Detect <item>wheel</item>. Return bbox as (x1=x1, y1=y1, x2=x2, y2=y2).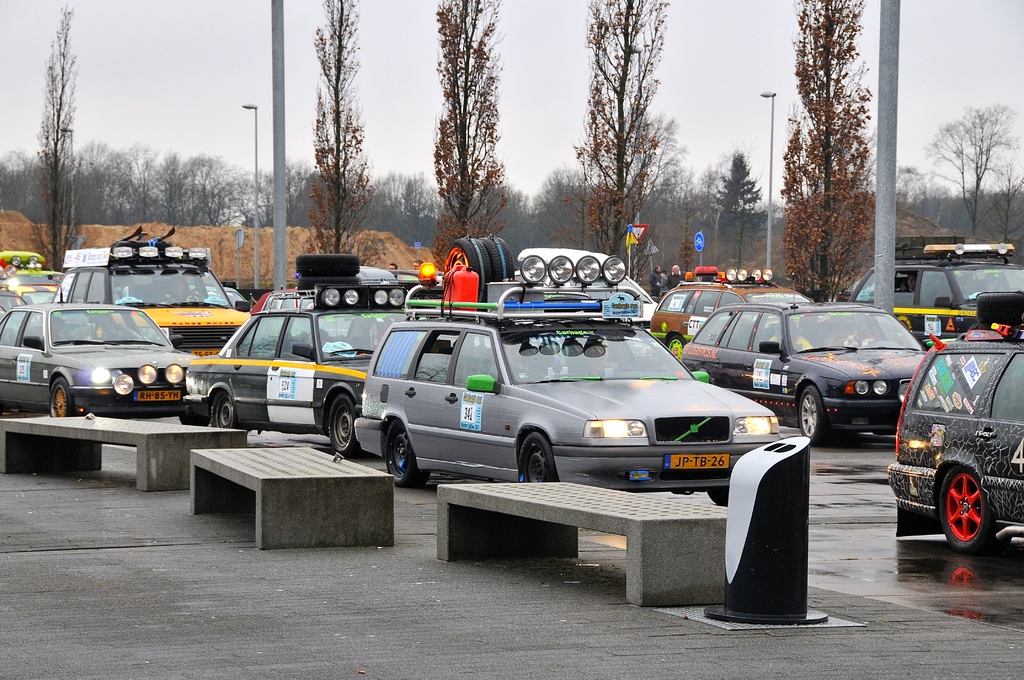
(x1=473, y1=232, x2=515, y2=277).
